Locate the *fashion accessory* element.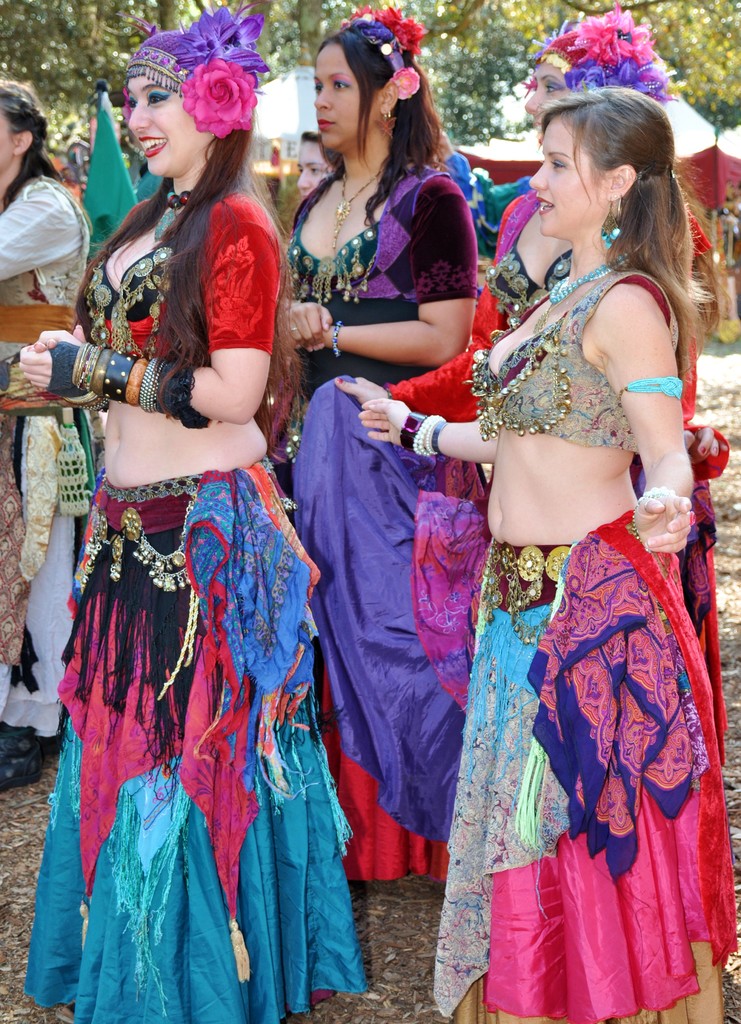
Element bbox: [x1=154, y1=186, x2=192, y2=242].
